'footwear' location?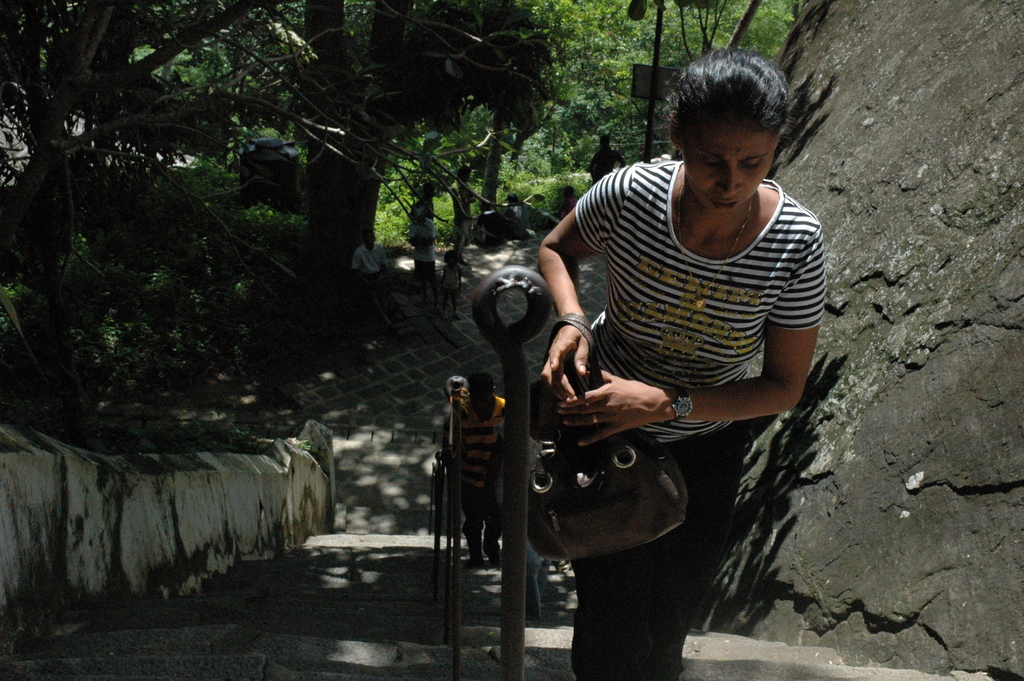
select_region(452, 311, 461, 321)
